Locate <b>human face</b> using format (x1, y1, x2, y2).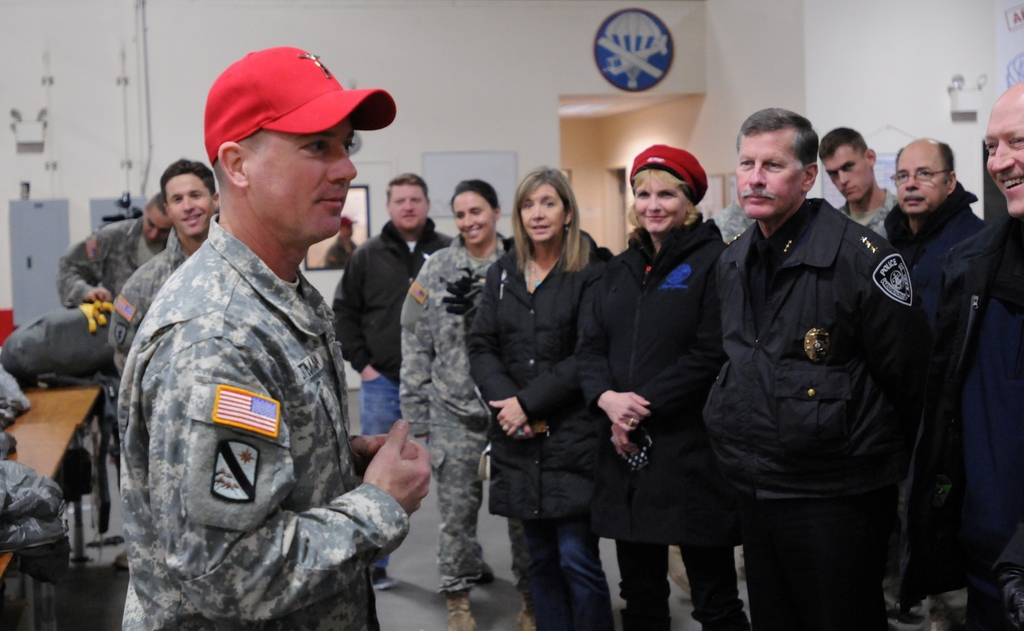
(140, 209, 169, 243).
